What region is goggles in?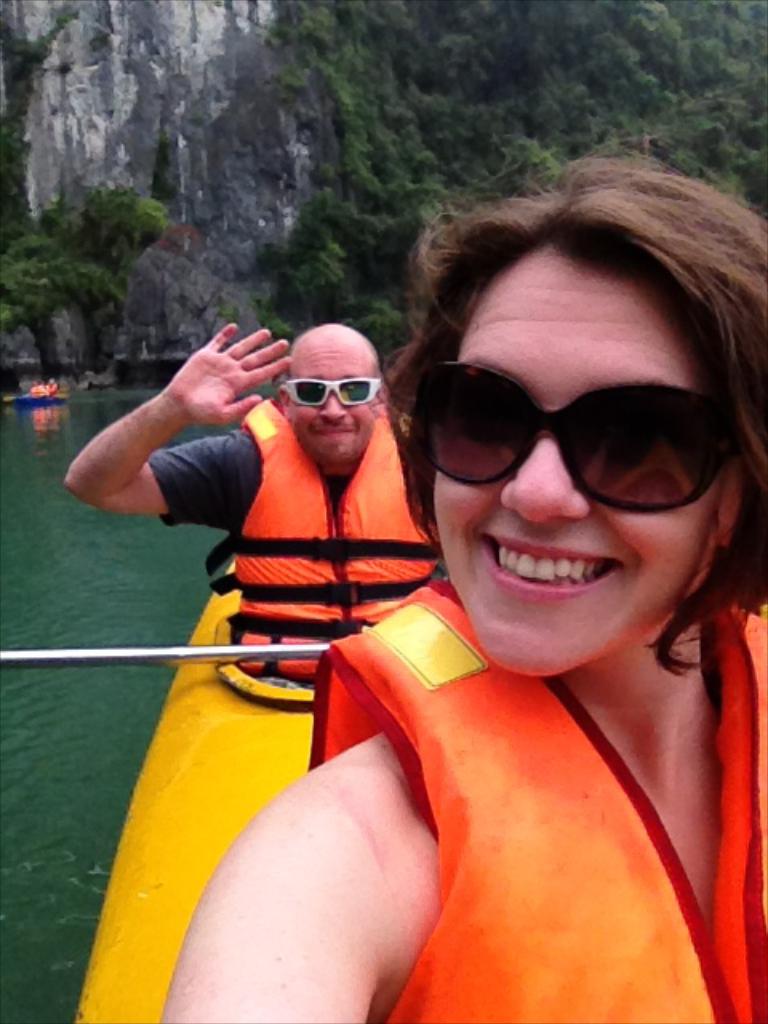
<box>261,376,382,406</box>.
